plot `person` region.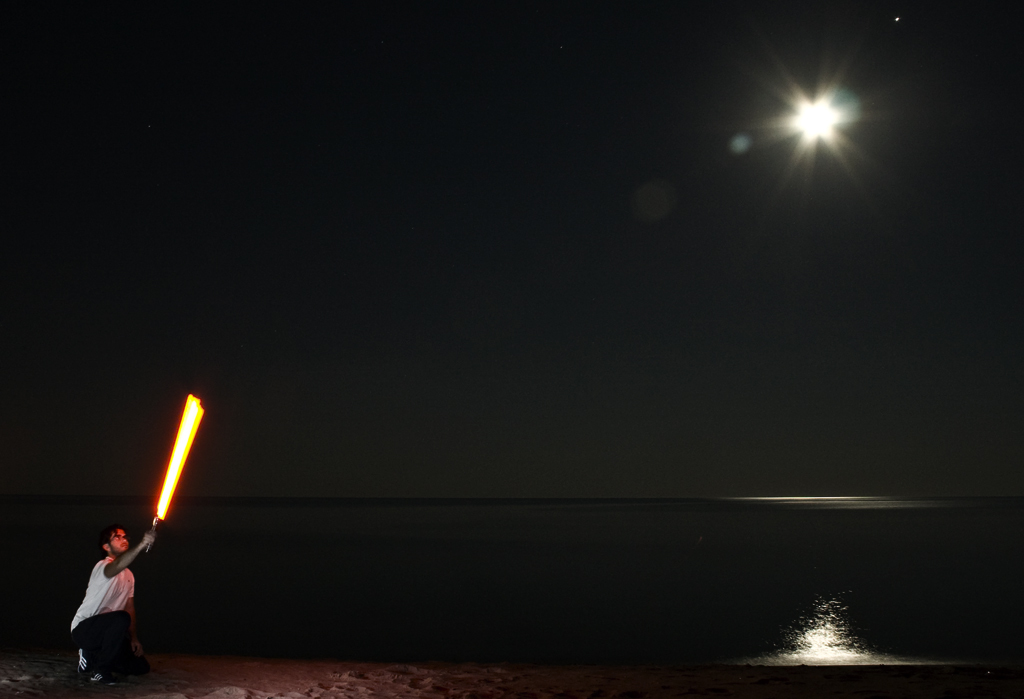
Plotted at 67, 520, 160, 680.
